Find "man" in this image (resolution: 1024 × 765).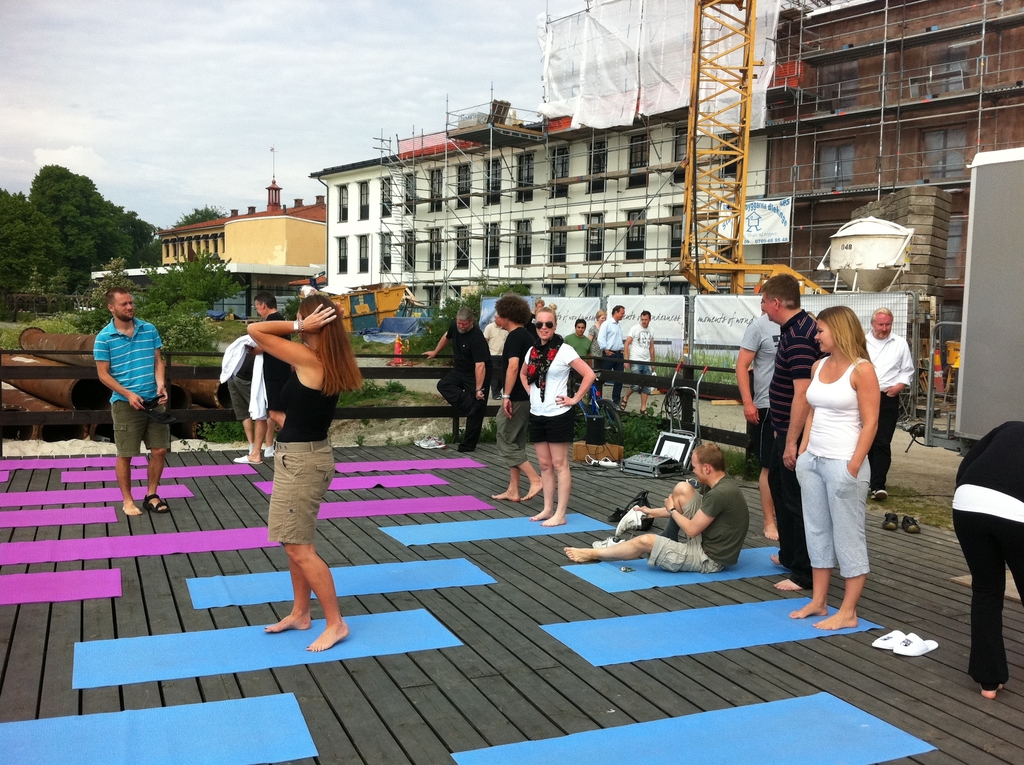
(865,304,915,498).
